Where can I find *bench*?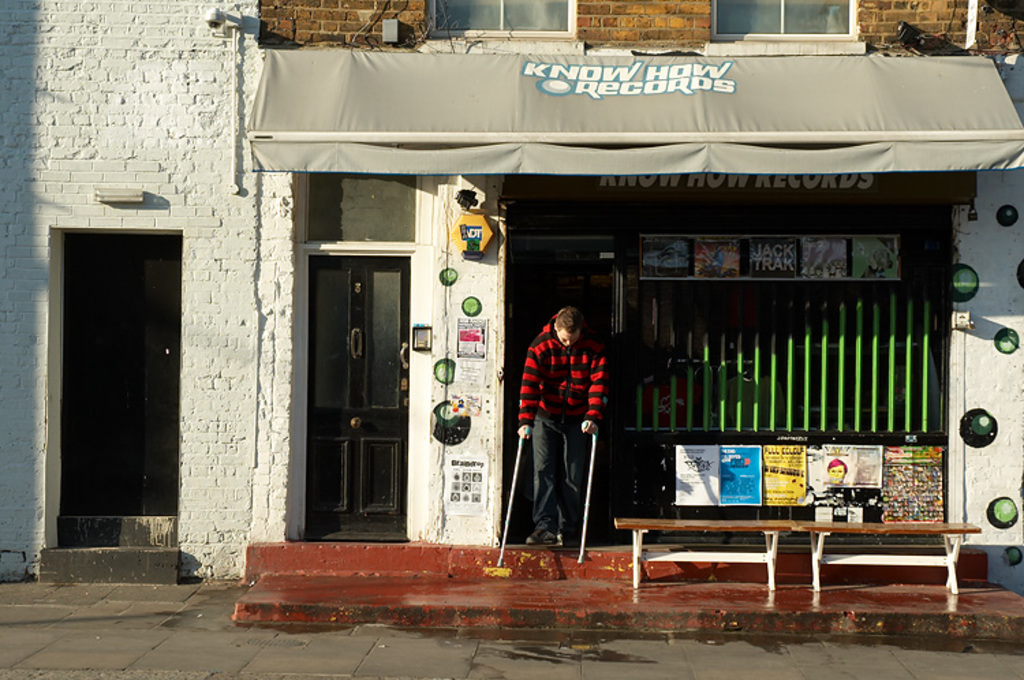
You can find it at 792 508 1023 614.
